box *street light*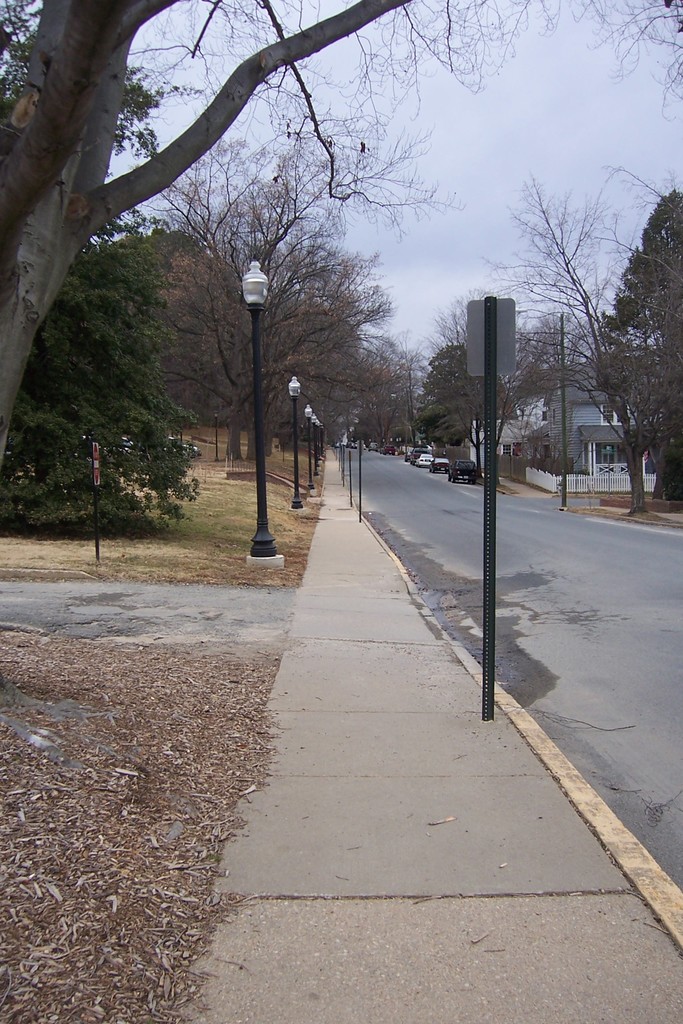
<box>300,404,309,498</box>
